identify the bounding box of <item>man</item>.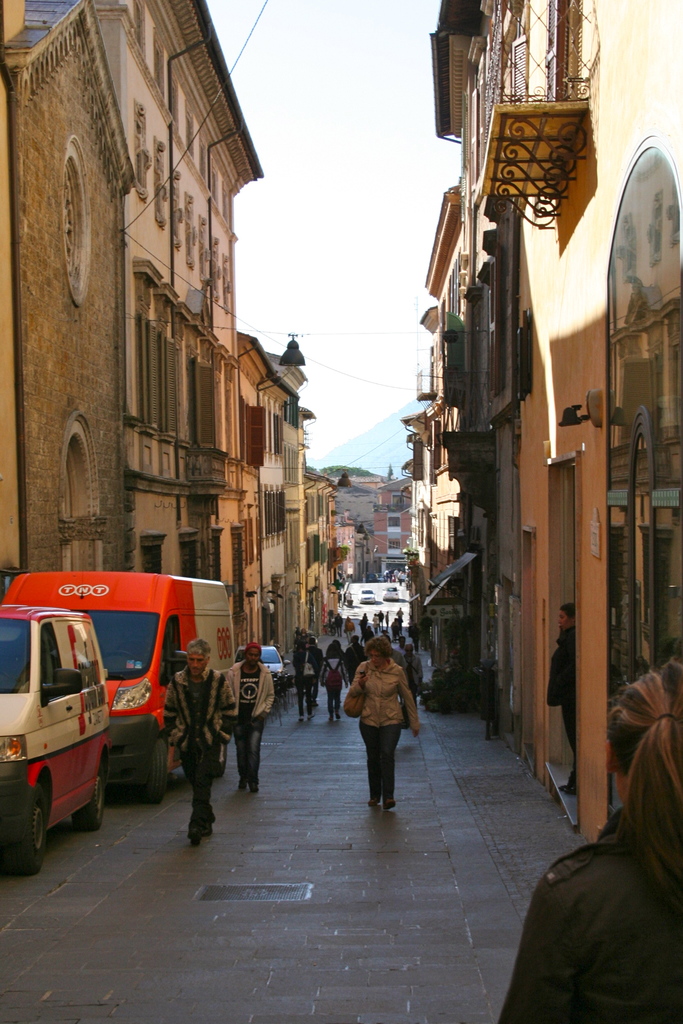
crop(292, 634, 325, 720).
